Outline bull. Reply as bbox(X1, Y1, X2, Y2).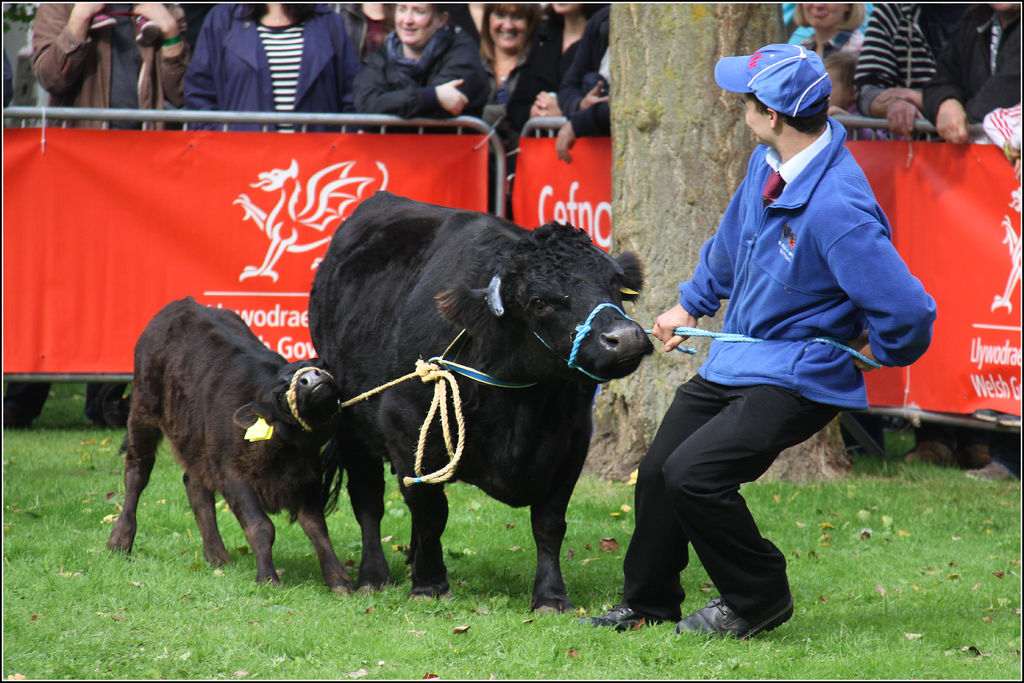
bbox(102, 290, 358, 595).
